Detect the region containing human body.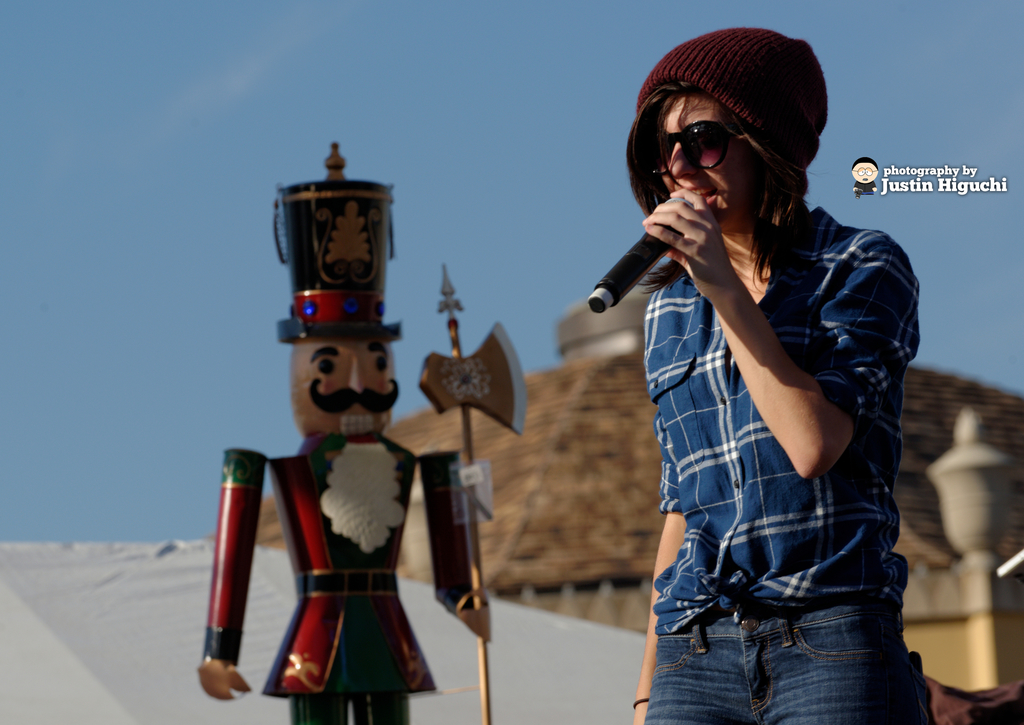
rect(536, 39, 926, 721).
